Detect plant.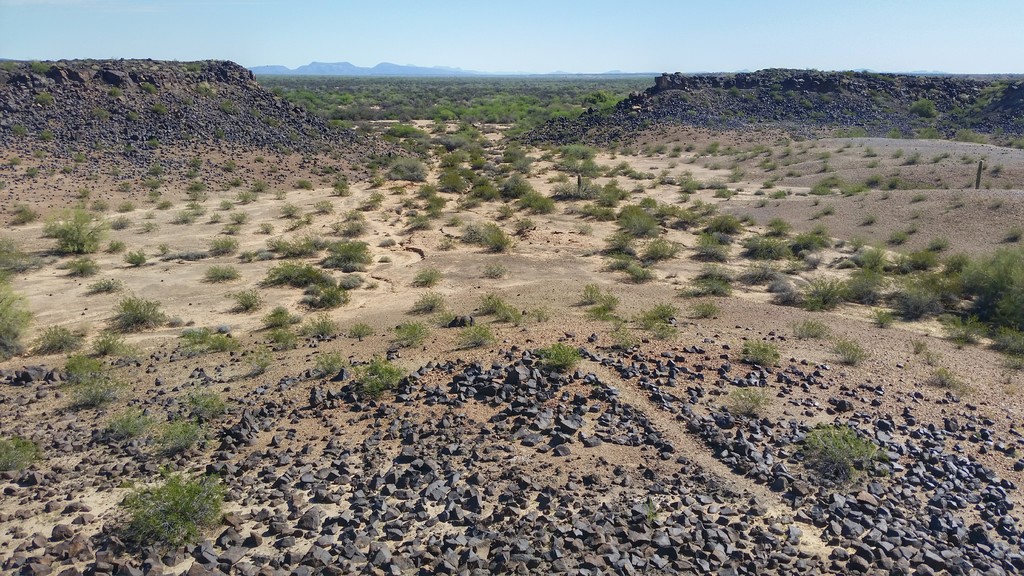
Detected at 276,326,303,350.
